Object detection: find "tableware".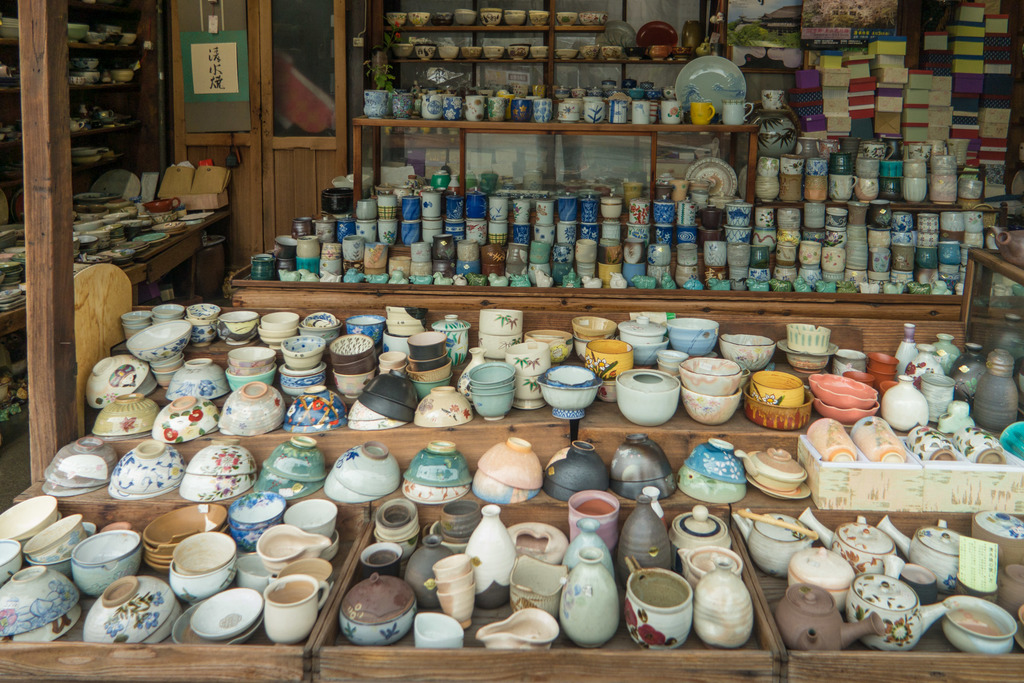
x1=88, y1=357, x2=147, y2=408.
